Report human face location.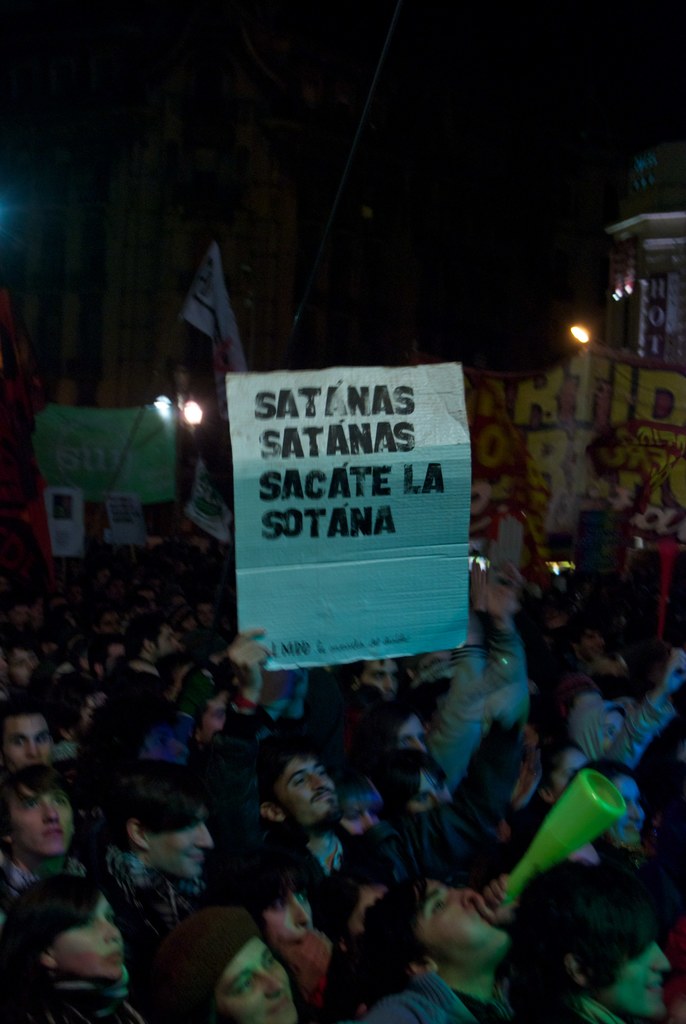
Report: {"left": 393, "top": 713, "right": 428, "bottom": 751}.
